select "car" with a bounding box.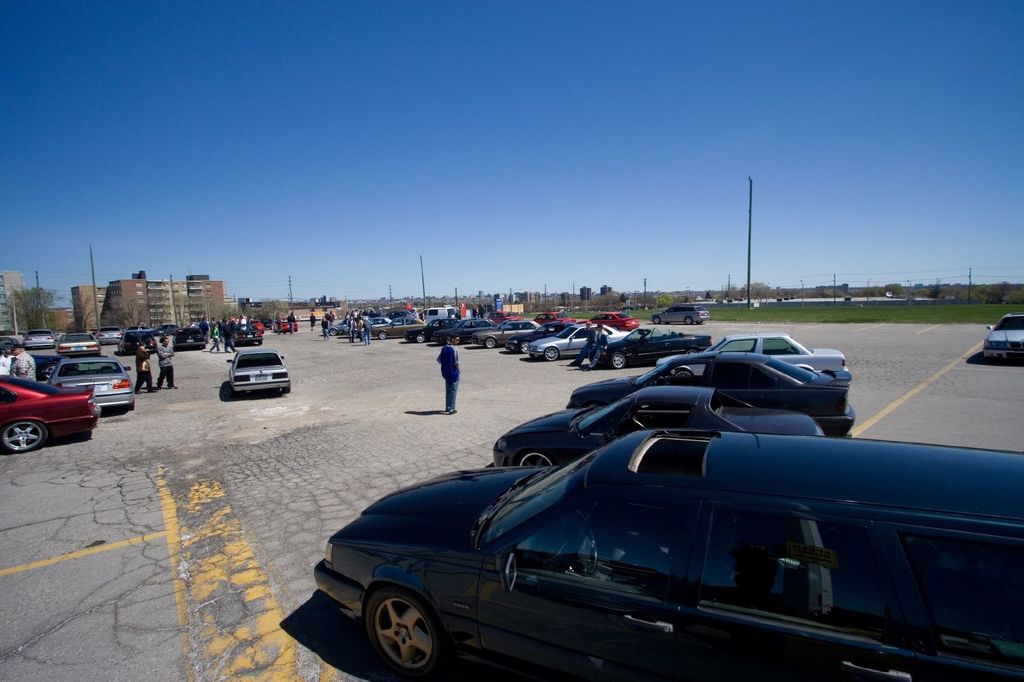
crop(0, 375, 97, 452).
